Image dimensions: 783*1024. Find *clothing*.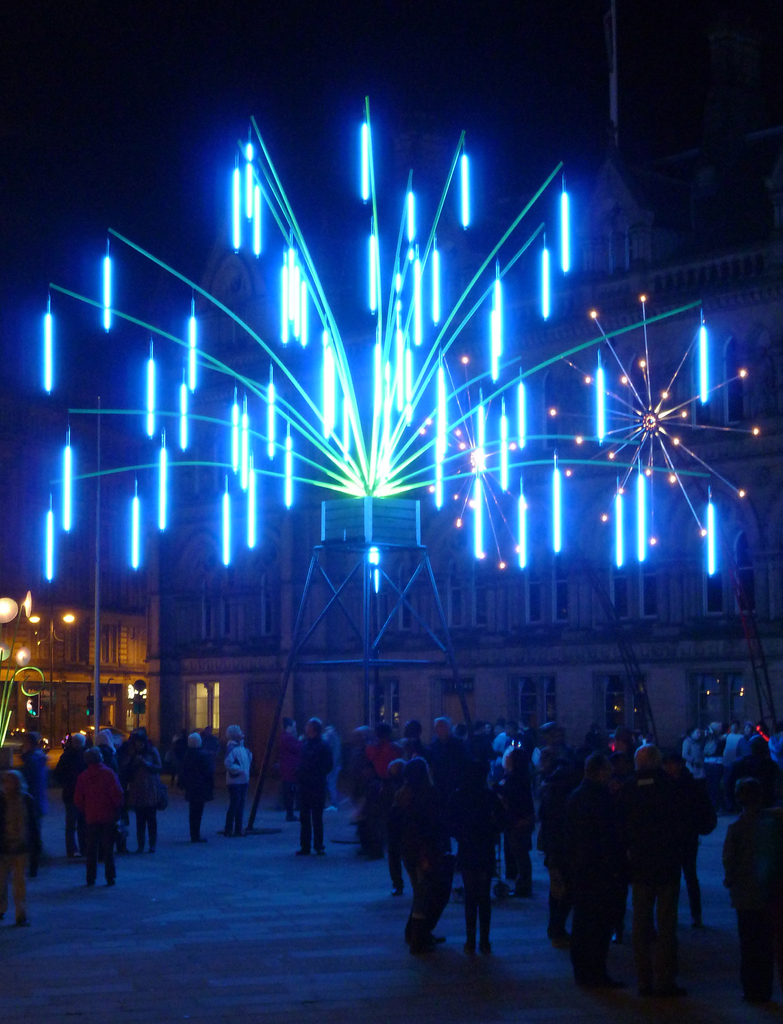
<bbox>0, 785, 44, 913</bbox>.
